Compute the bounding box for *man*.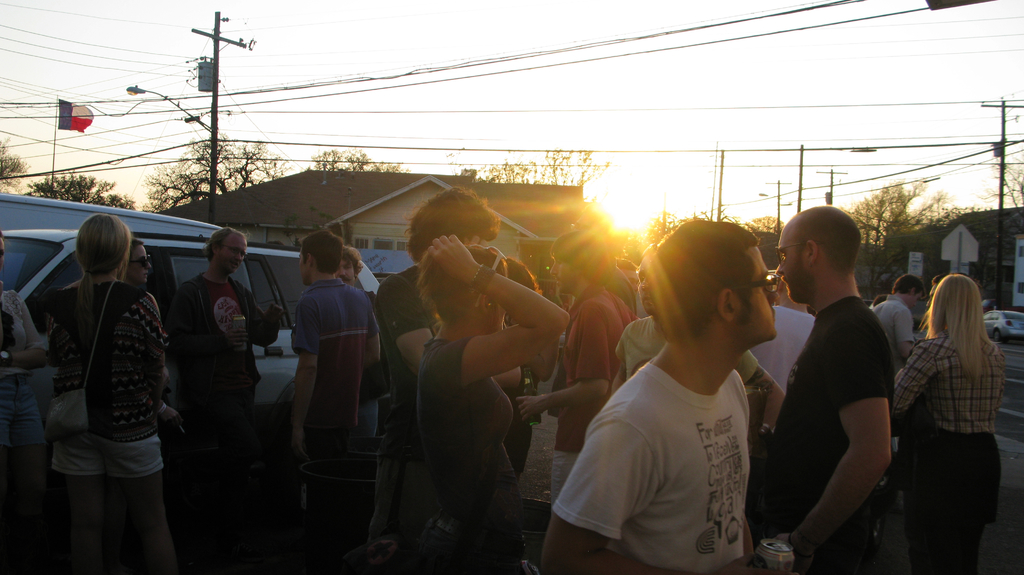
x1=279 y1=231 x2=375 y2=571.
